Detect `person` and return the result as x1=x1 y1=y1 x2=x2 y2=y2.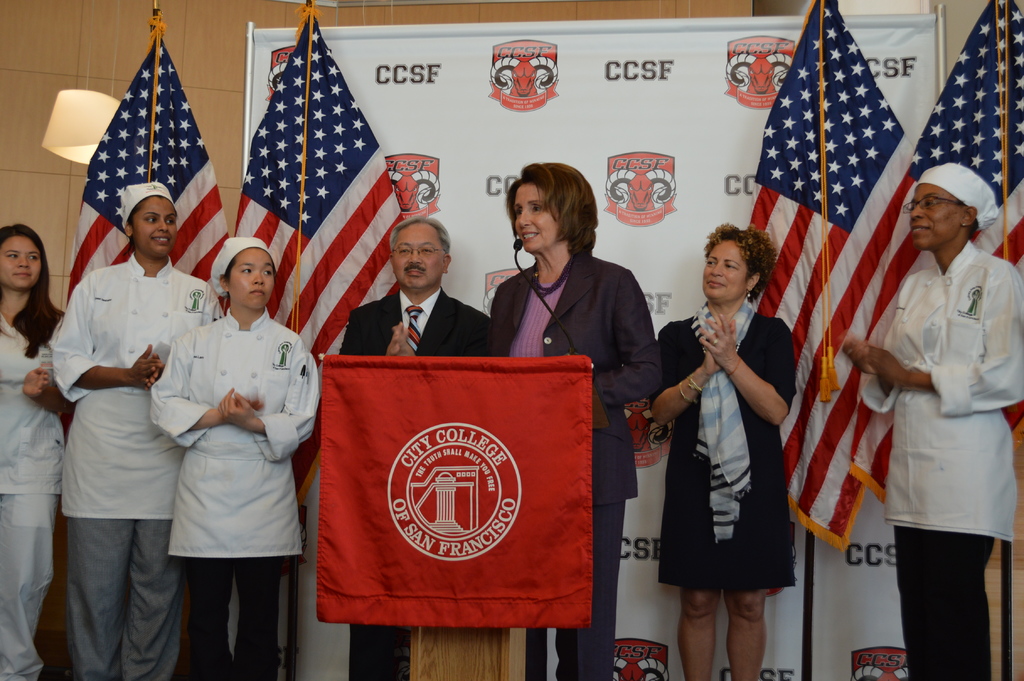
x1=45 y1=177 x2=223 y2=680.
